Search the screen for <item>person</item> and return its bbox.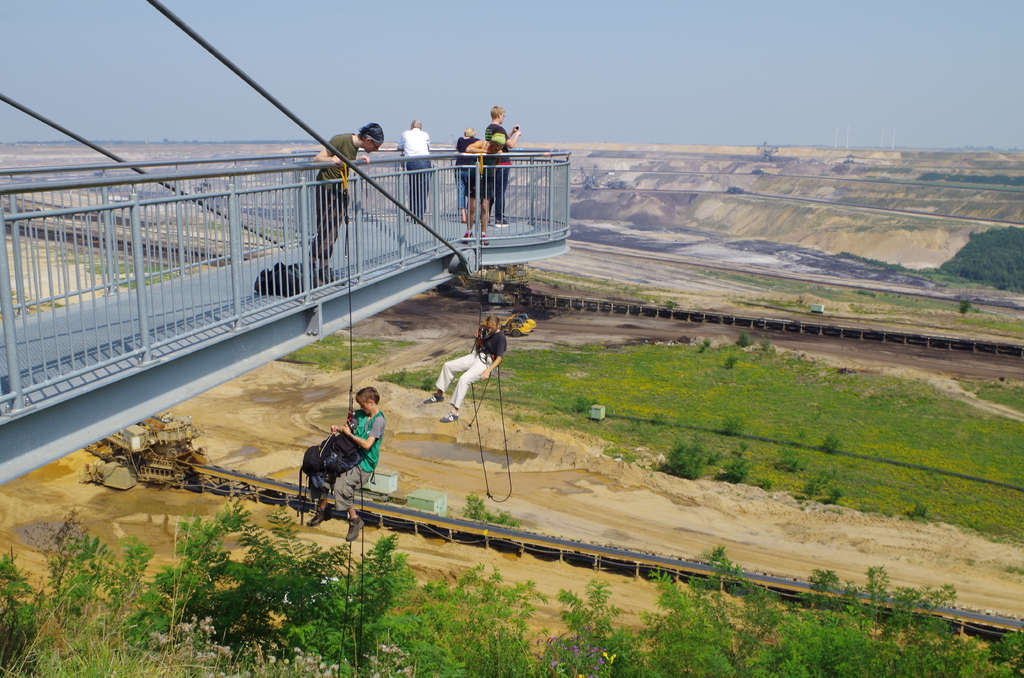
Found: [417,311,504,423].
